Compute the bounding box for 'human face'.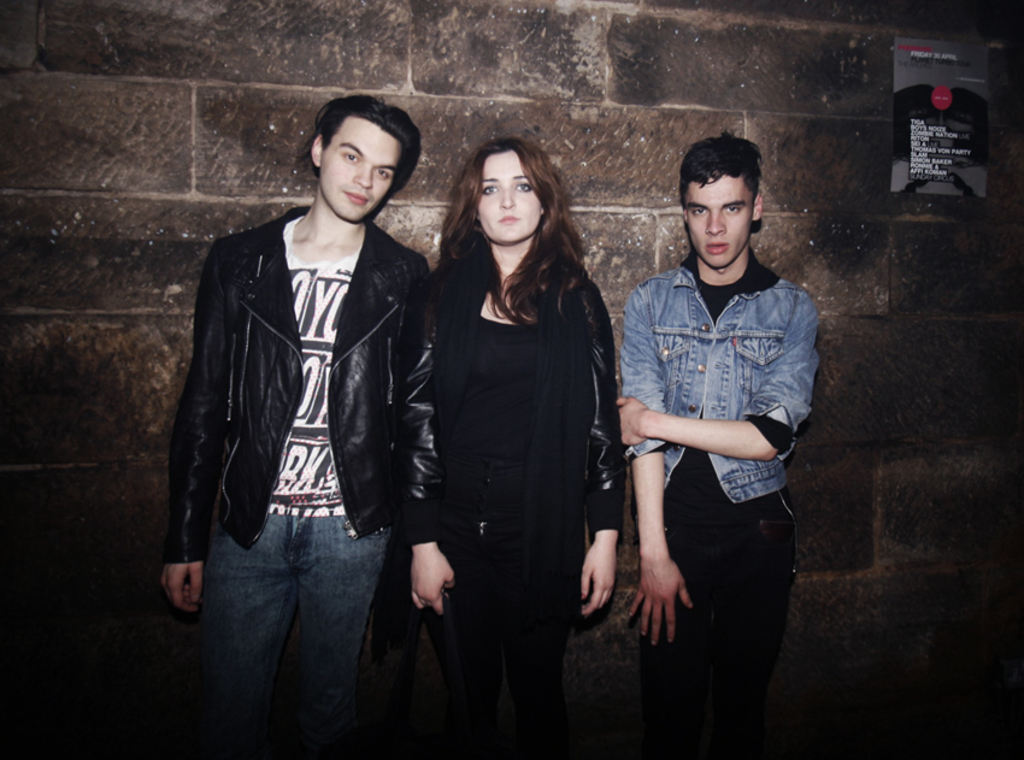
[473,153,540,243].
